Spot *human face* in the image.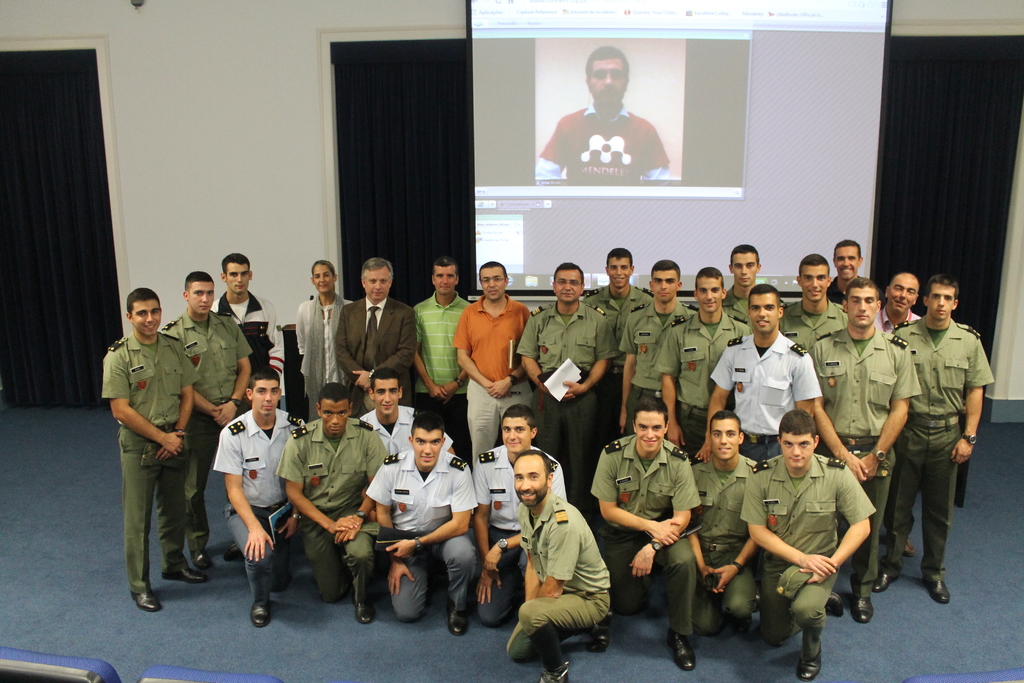
*human face* found at 800,266,828,308.
